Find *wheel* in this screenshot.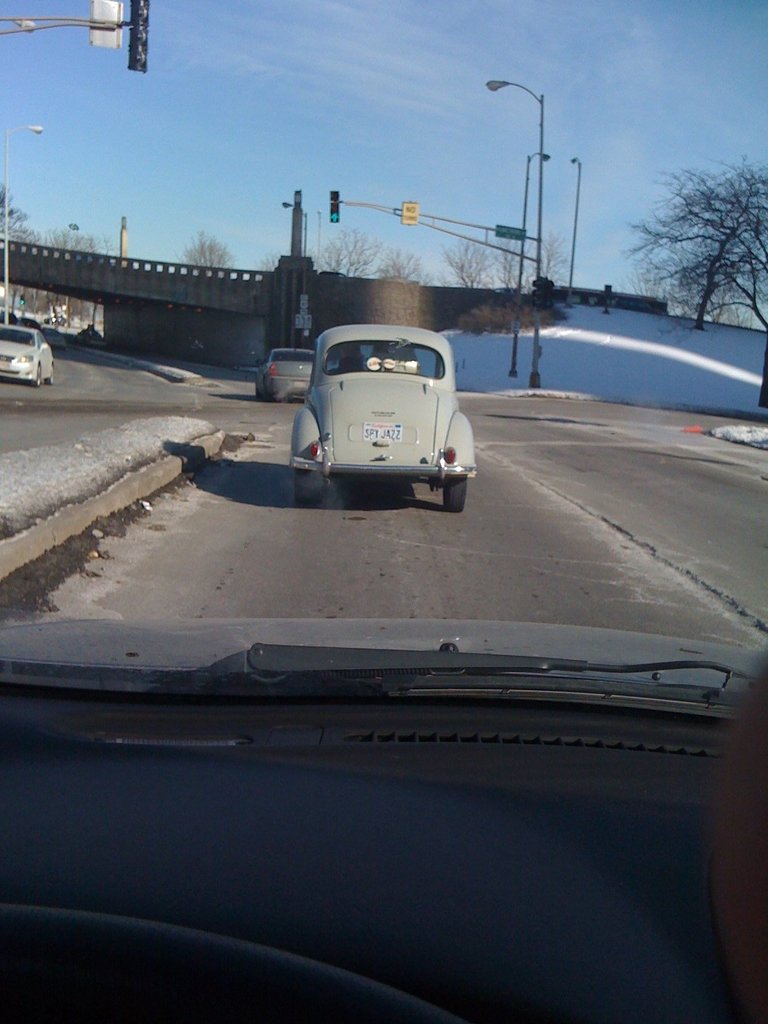
The bounding box for *wheel* is region(31, 365, 42, 384).
